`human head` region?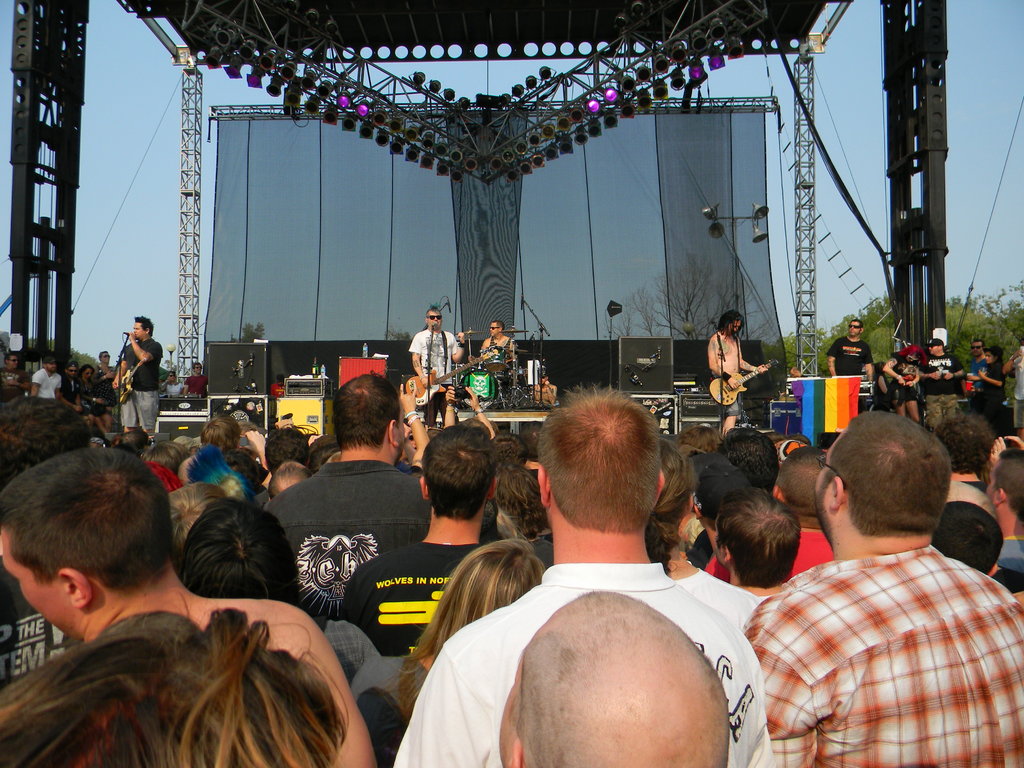
bbox=(266, 460, 302, 496)
